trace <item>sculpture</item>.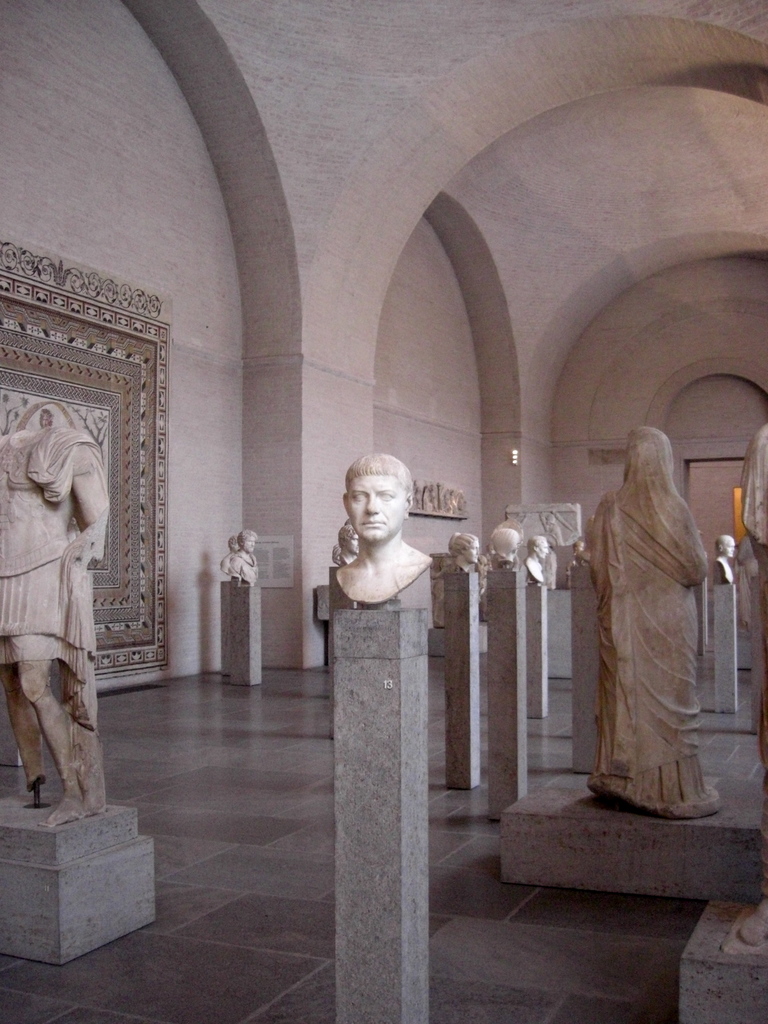
Traced to <region>735, 537, 758, 626</region>.
